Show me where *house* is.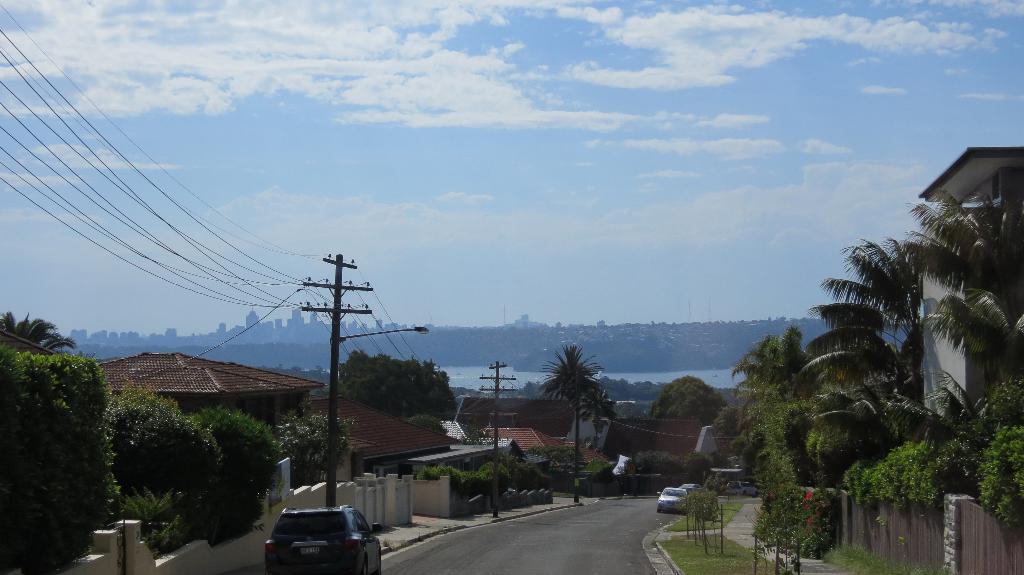
*house* is at (x1=485, y1=417, x2=598, y2=467).
